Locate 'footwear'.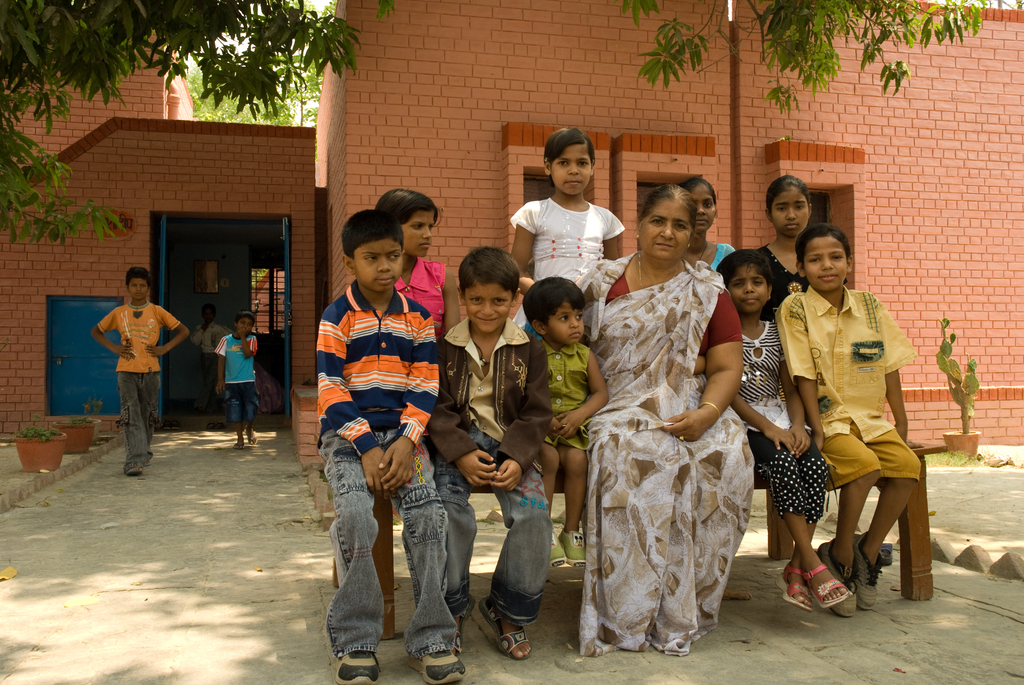
Bounding box: pyautogui.locateOnScreen(161, 420, 170, 430).
